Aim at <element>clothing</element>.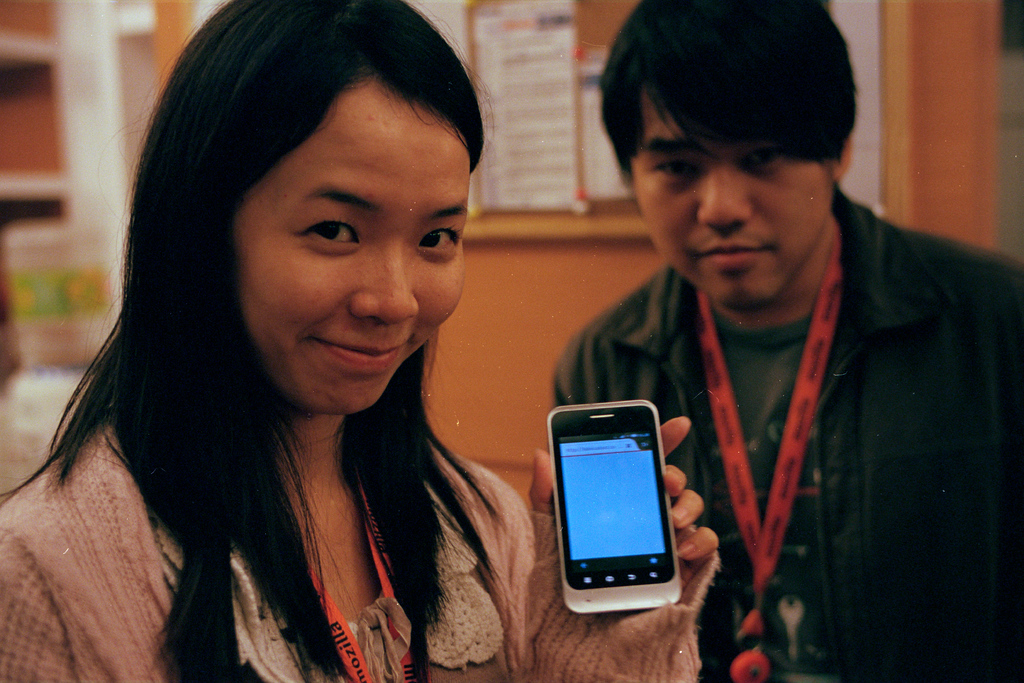
Aimed at bbox(567, 191, 988, 649).
